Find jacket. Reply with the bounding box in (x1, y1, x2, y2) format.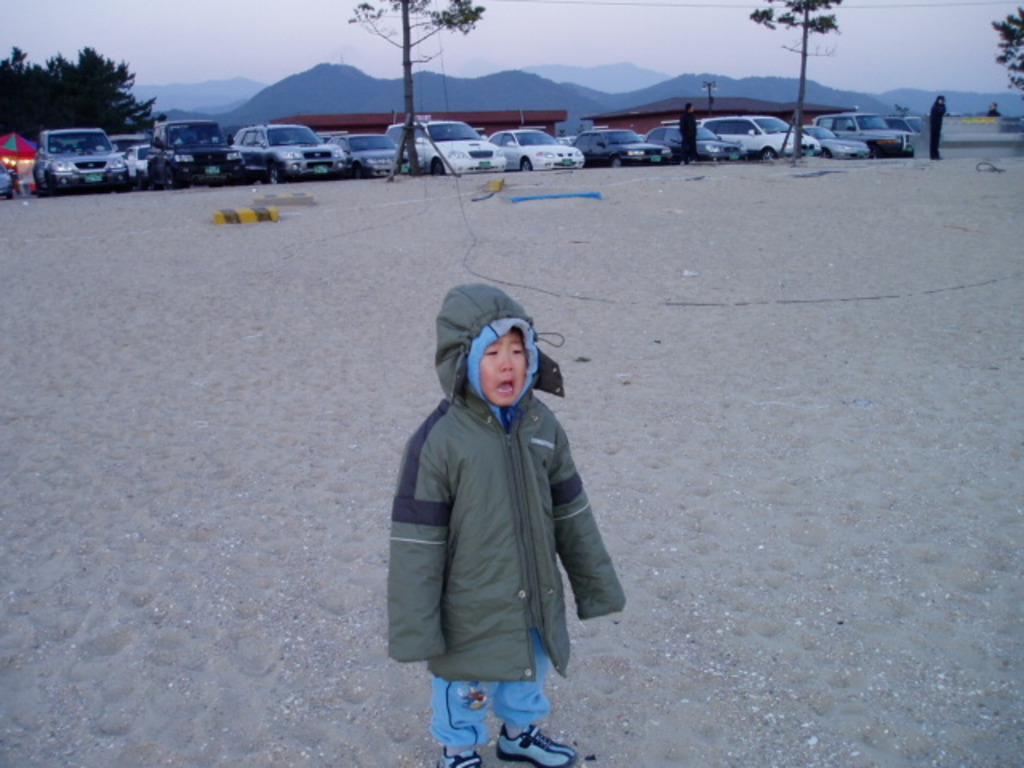
(392, 291, 610, 707).
